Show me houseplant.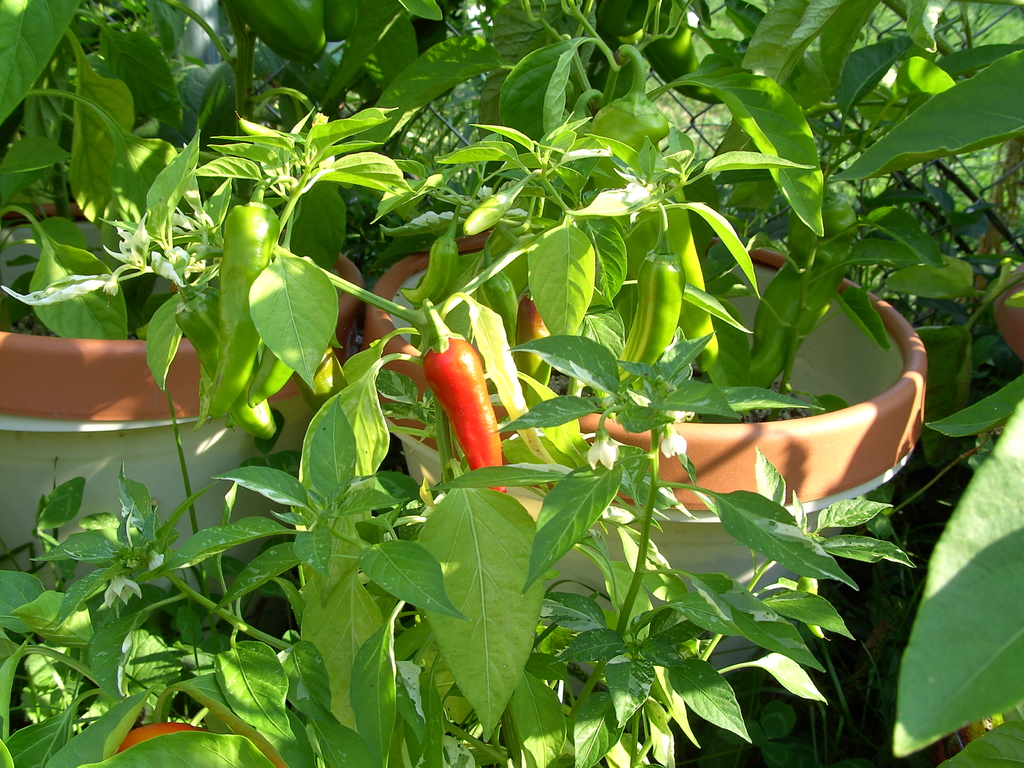
houseplant is here: 0,115,922,767.
